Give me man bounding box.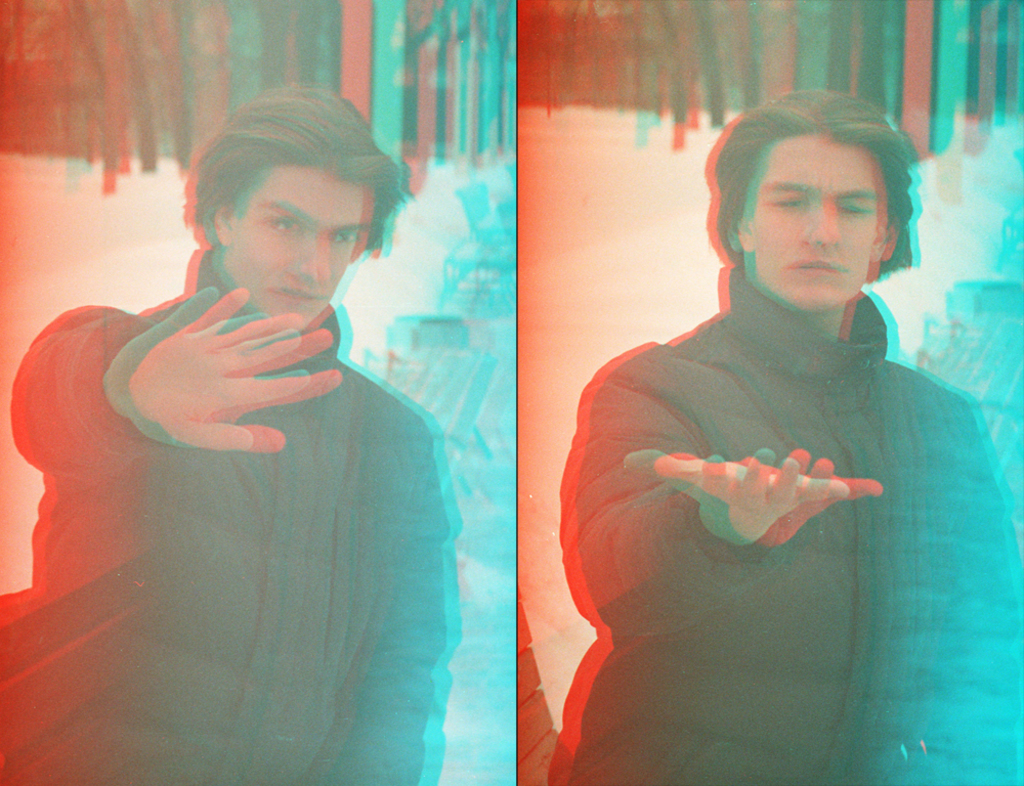
bbox=(0, 86, 449, 785).
